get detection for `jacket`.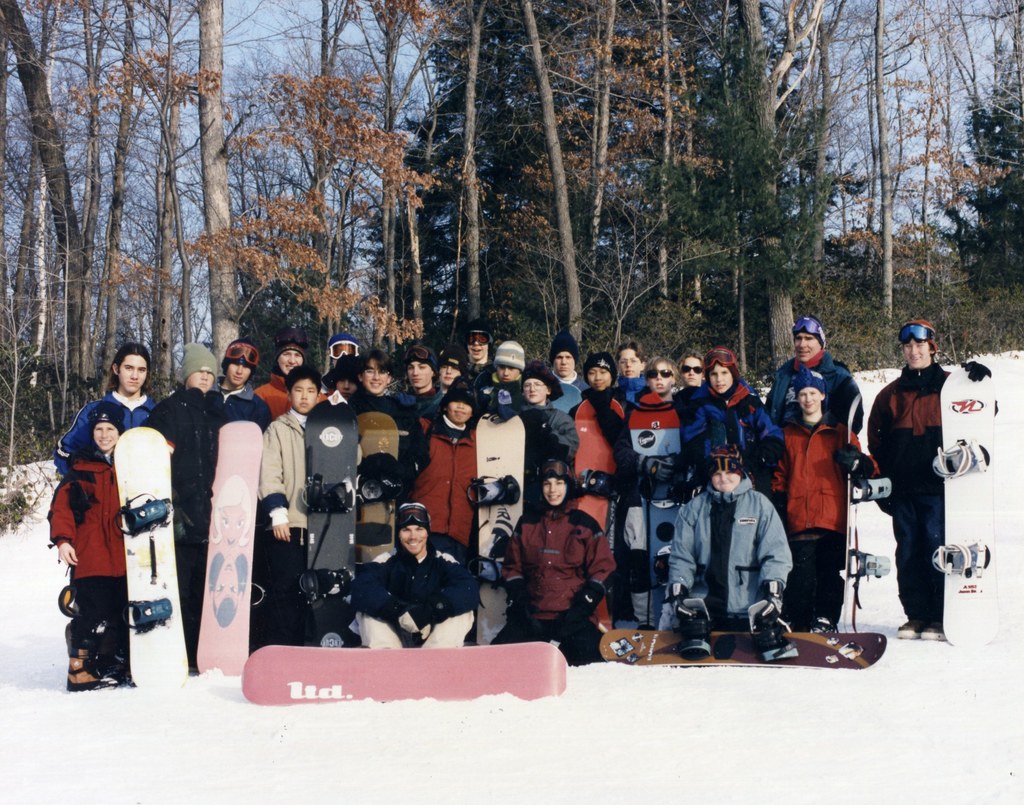
Detection: (134,387,241,545).
